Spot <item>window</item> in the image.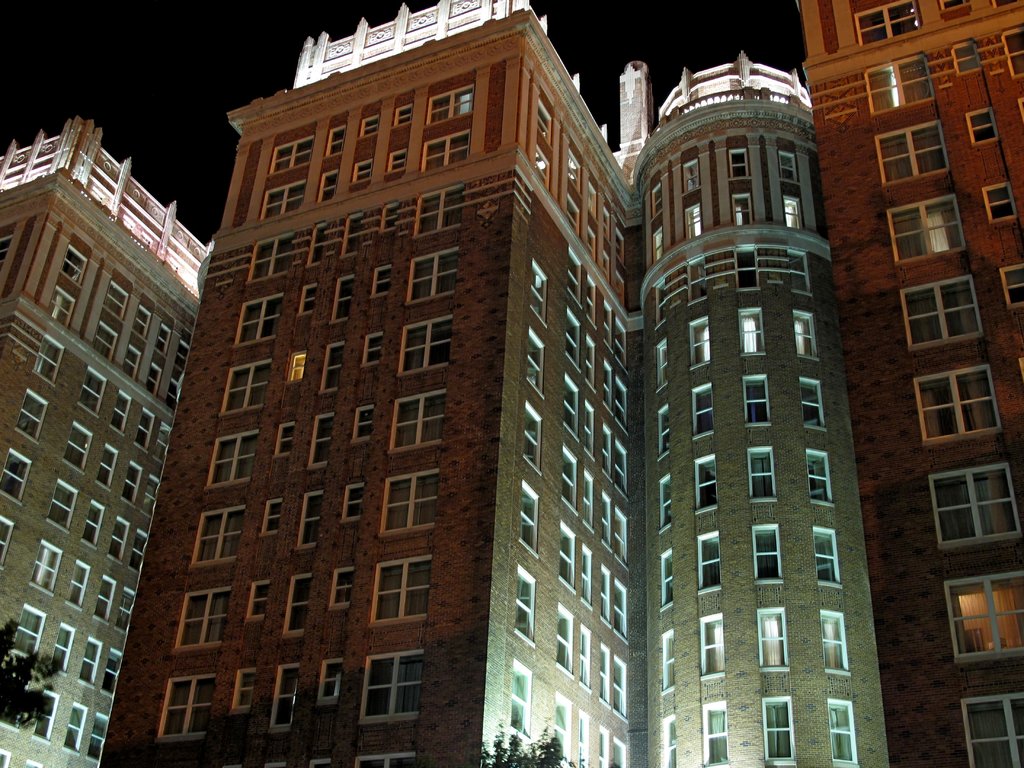
<item>window</item> found at bbox(320, 342, 346, 397).
